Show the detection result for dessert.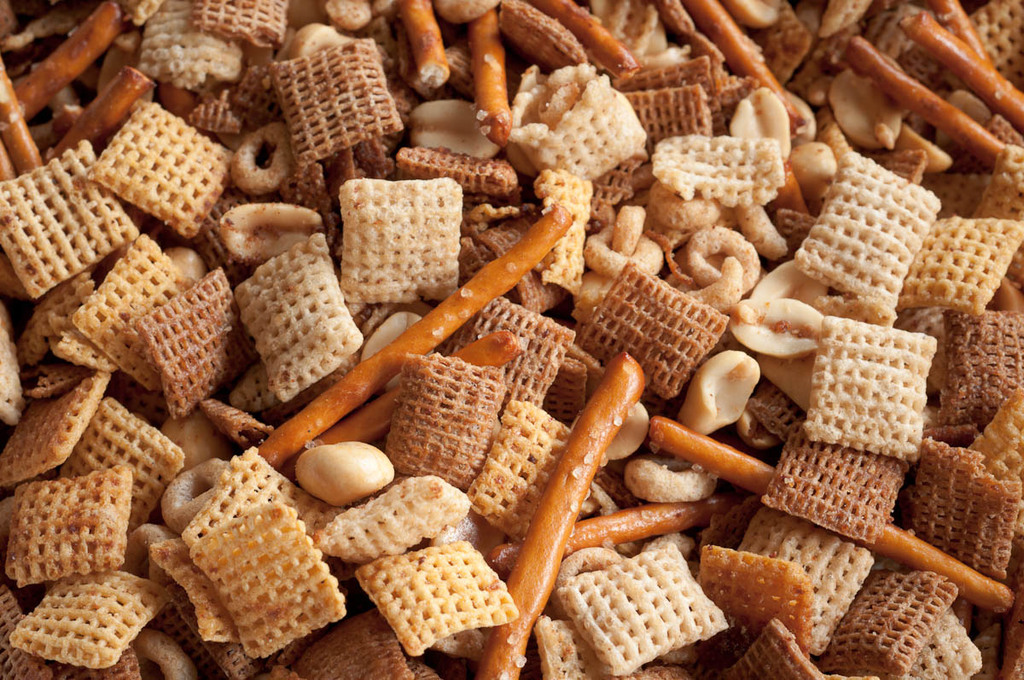
[left=229, top=252, right=352, bottom=382].
